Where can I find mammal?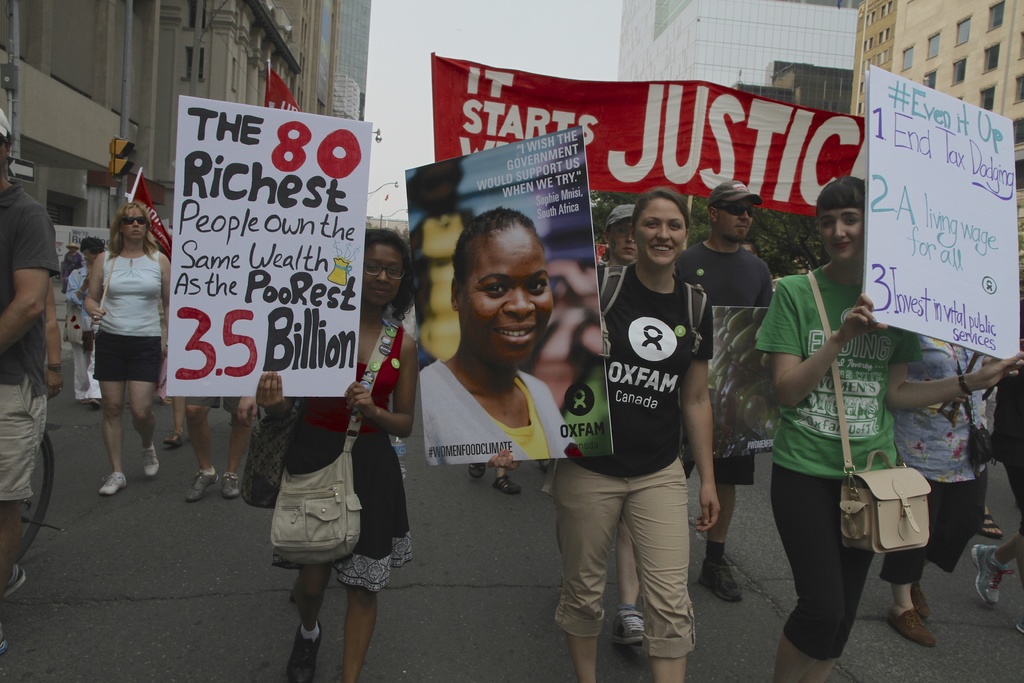
You can find it at (left=752, top=174, right=1023, bottom=682).
